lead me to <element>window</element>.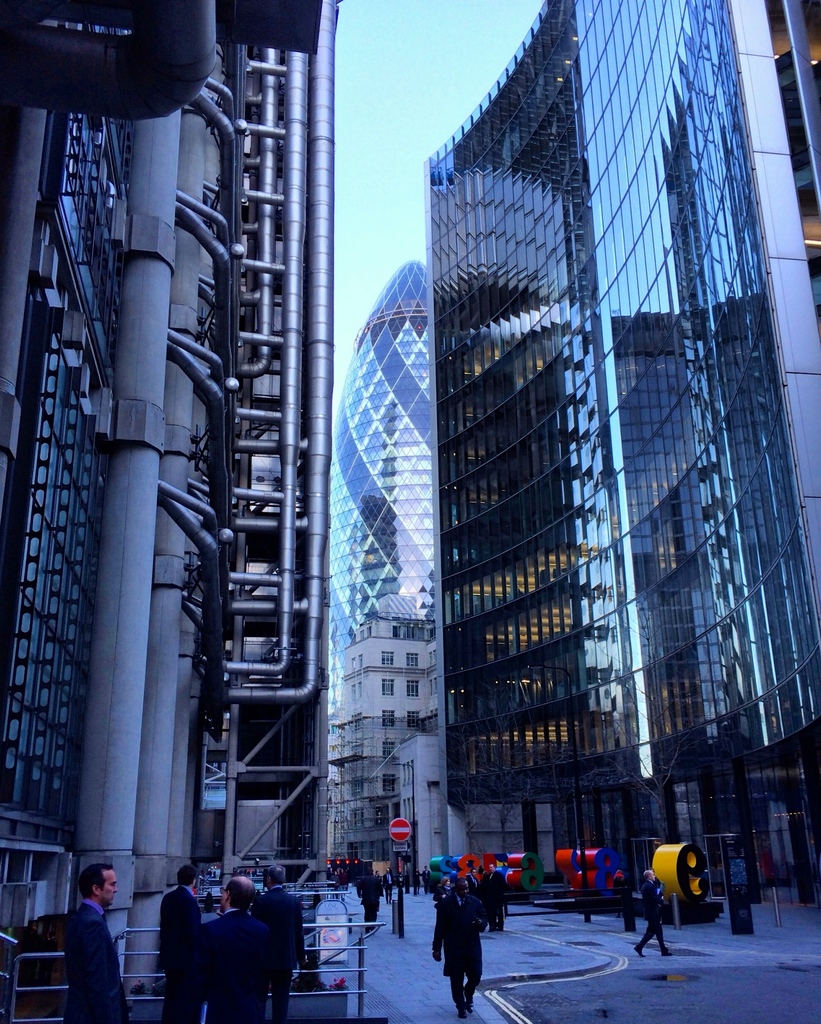
Lead to l=380, t=708, r=396, b=728.
